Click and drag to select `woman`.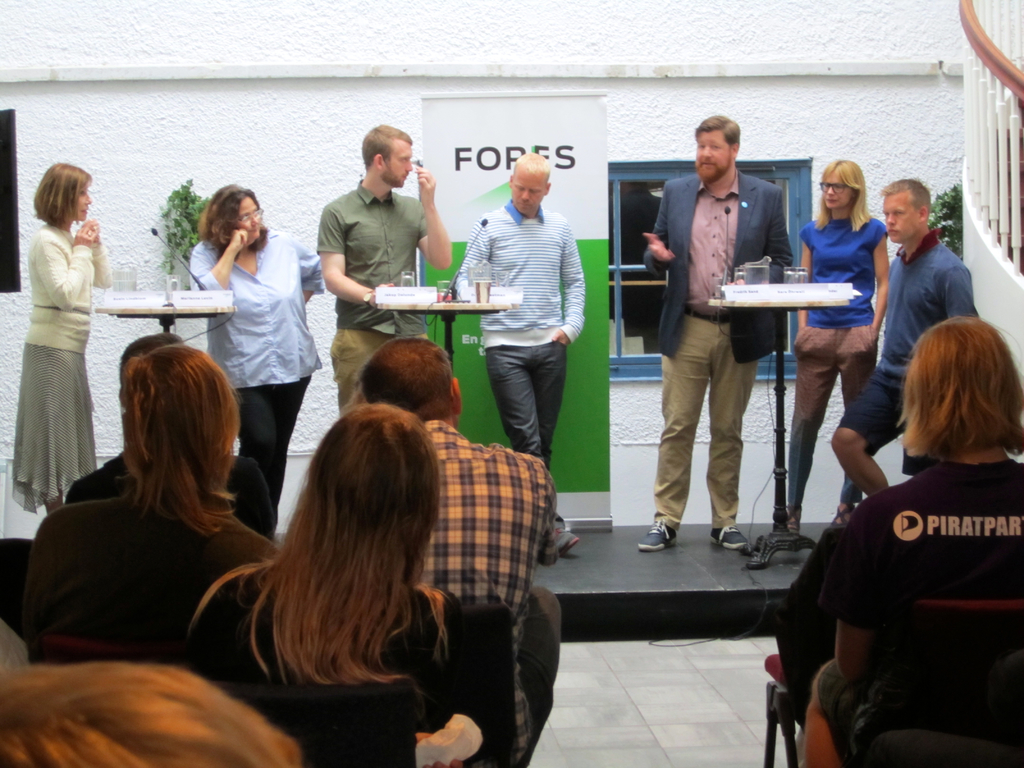
Selection: bbox=(10, 159, 115, 504).
